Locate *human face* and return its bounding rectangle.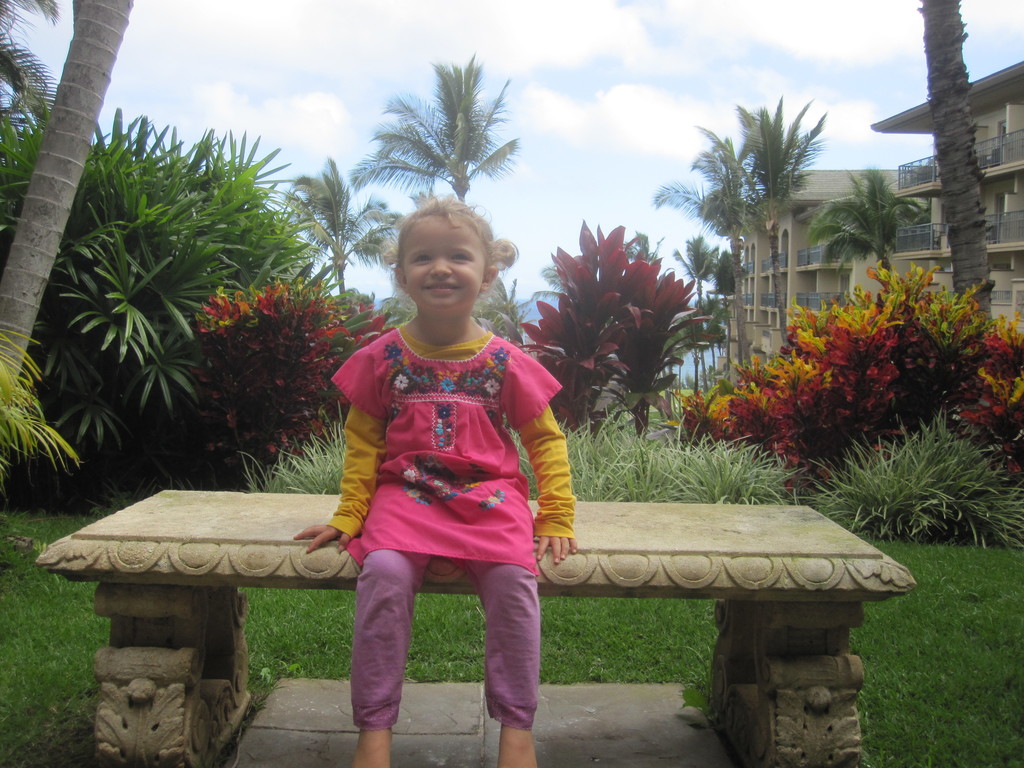
<region>406, 212, 490, 312</region>.
